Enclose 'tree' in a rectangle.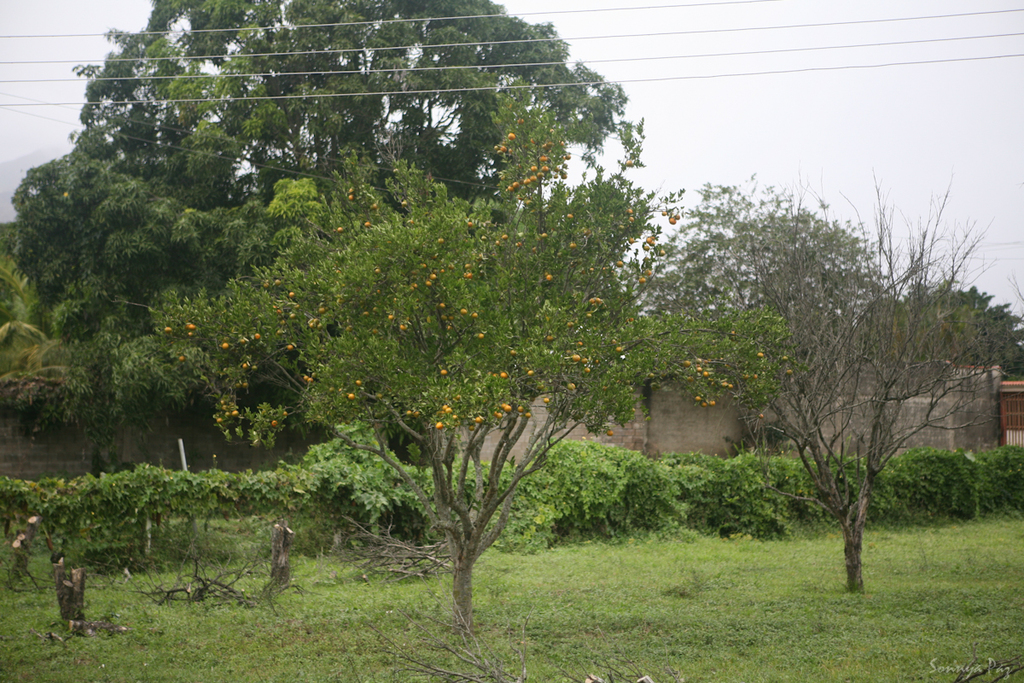
0 0 598 464.
